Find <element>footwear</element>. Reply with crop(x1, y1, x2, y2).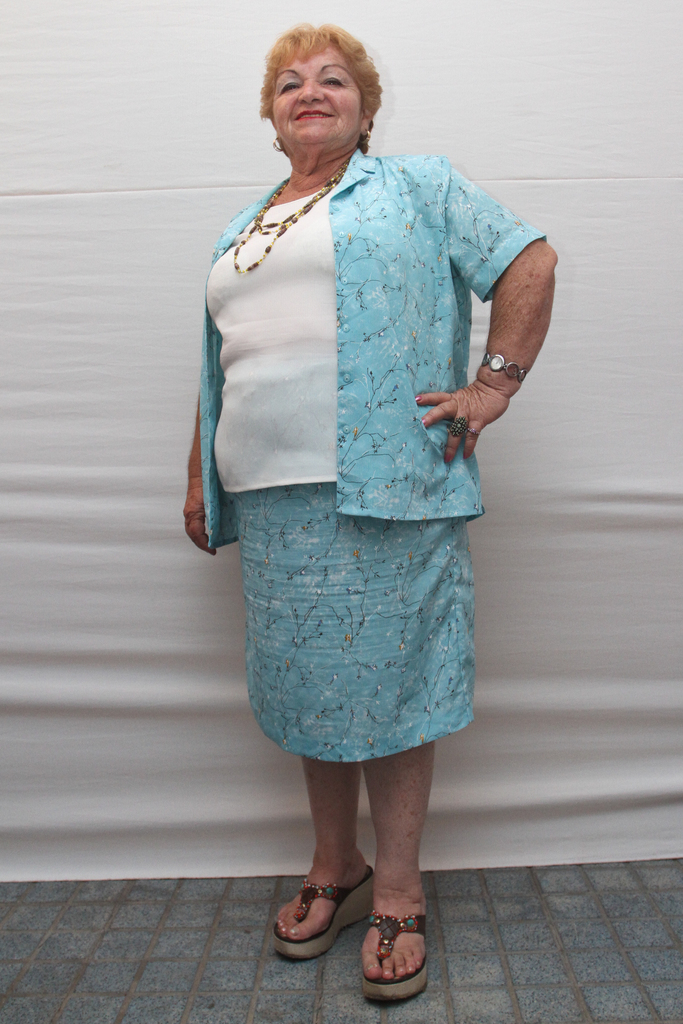
crop(349, 900, 427, 993).
